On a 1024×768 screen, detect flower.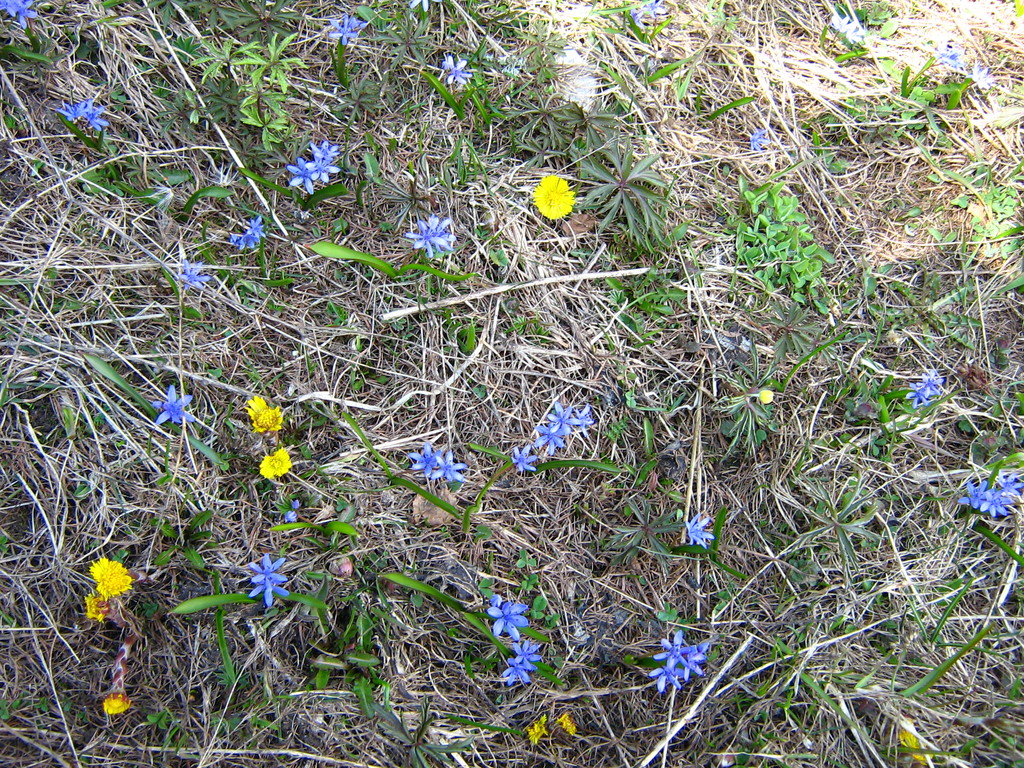
BBox(0, 0, 15, 13).
